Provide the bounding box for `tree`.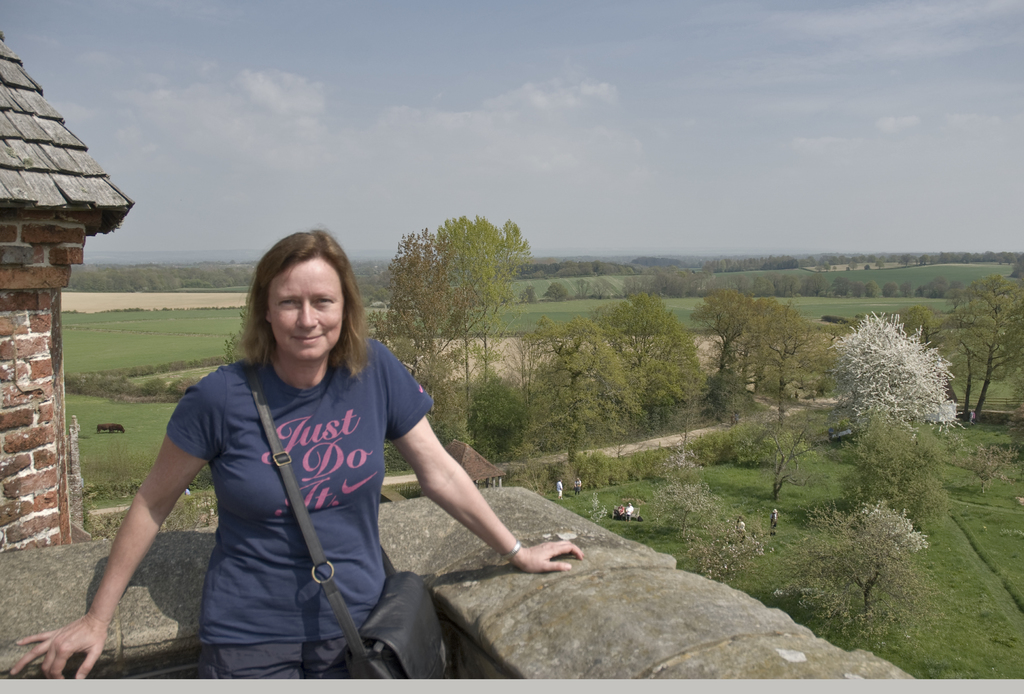
bbox(843, 447, 953, 539).
